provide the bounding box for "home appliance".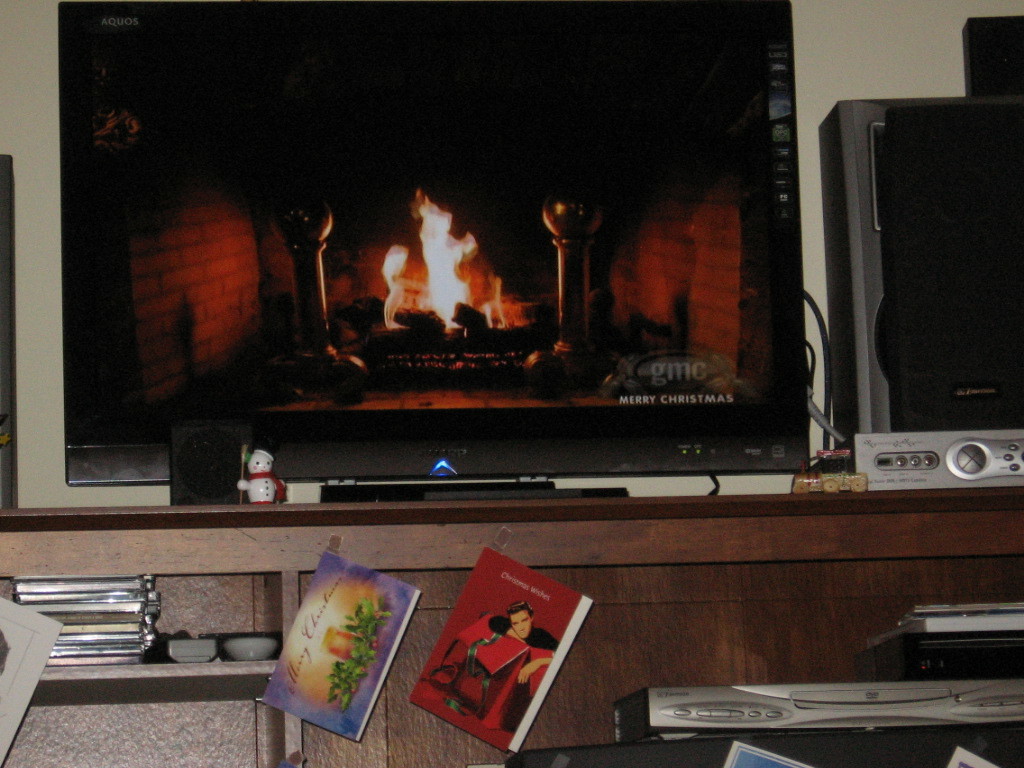
<box>855,632,1023,684</box>.
